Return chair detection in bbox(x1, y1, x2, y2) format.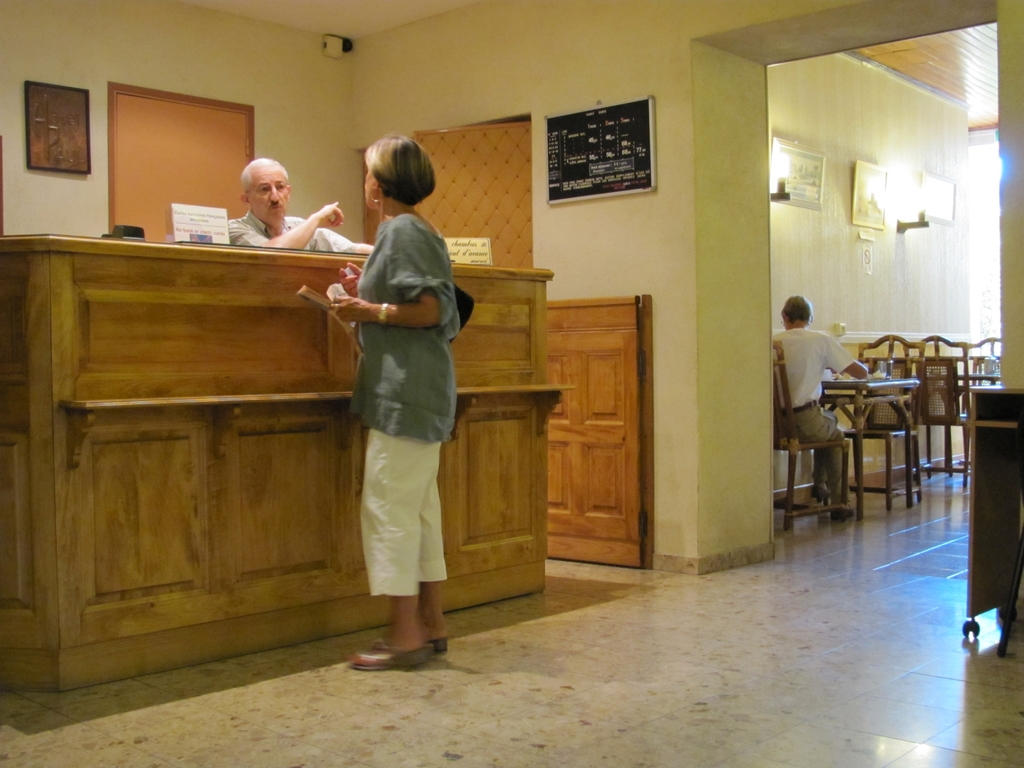
bbox(767, 343, 855, 533).
